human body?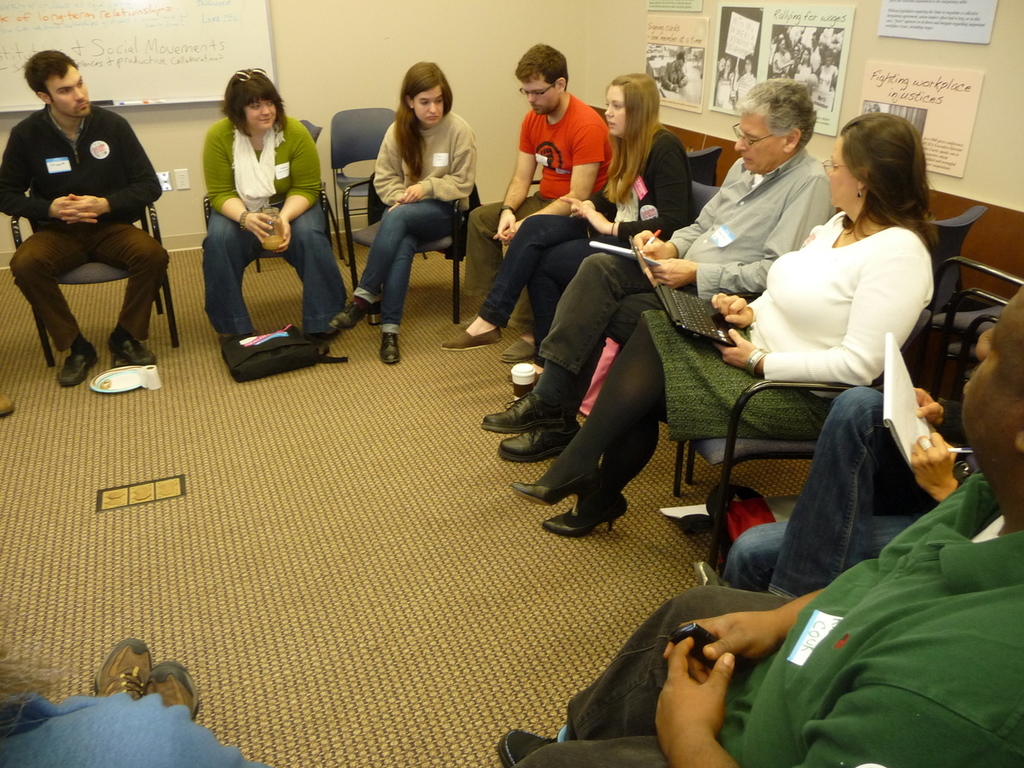
box=[498, 212, 934, 539]
